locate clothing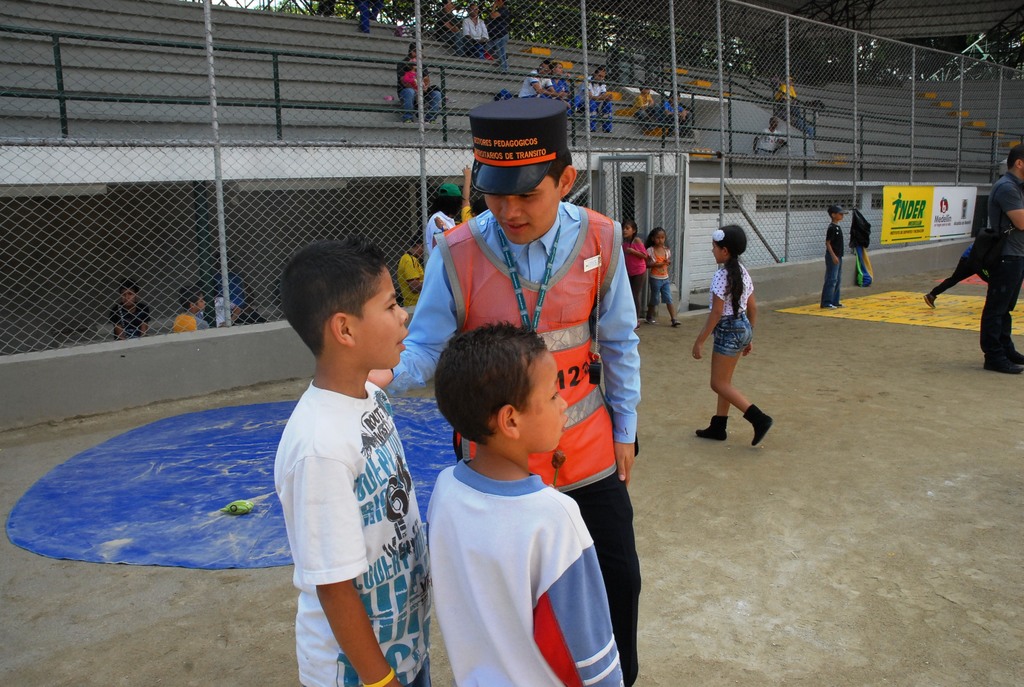
left=492, top=16, right=511, bottom=38
